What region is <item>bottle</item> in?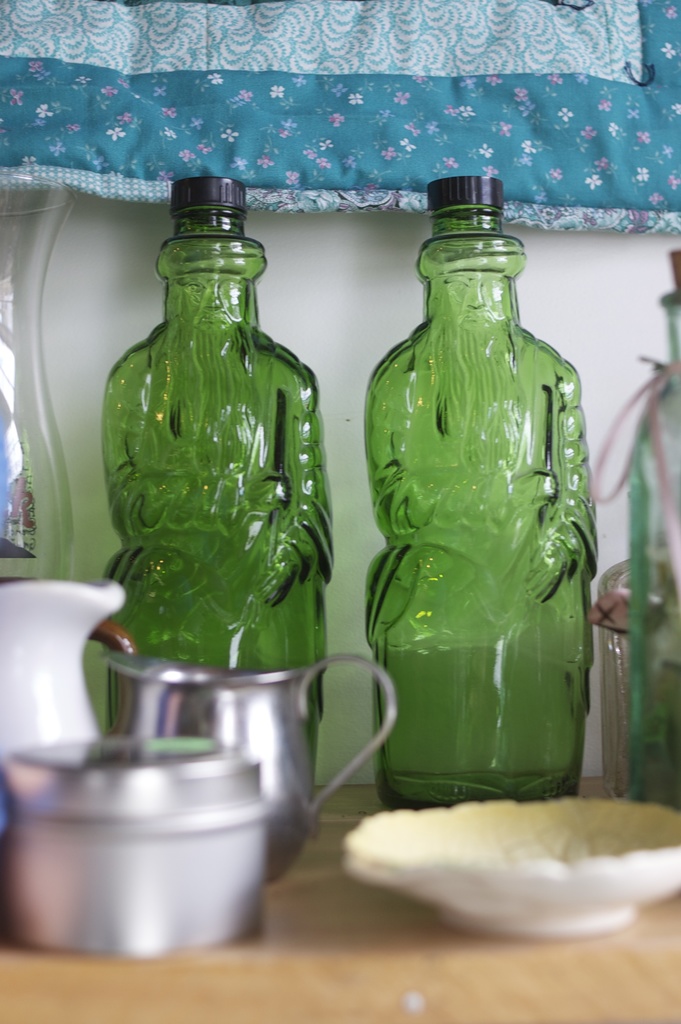
pyautogui.locateOnScreen(357, 178, 612, 812).
